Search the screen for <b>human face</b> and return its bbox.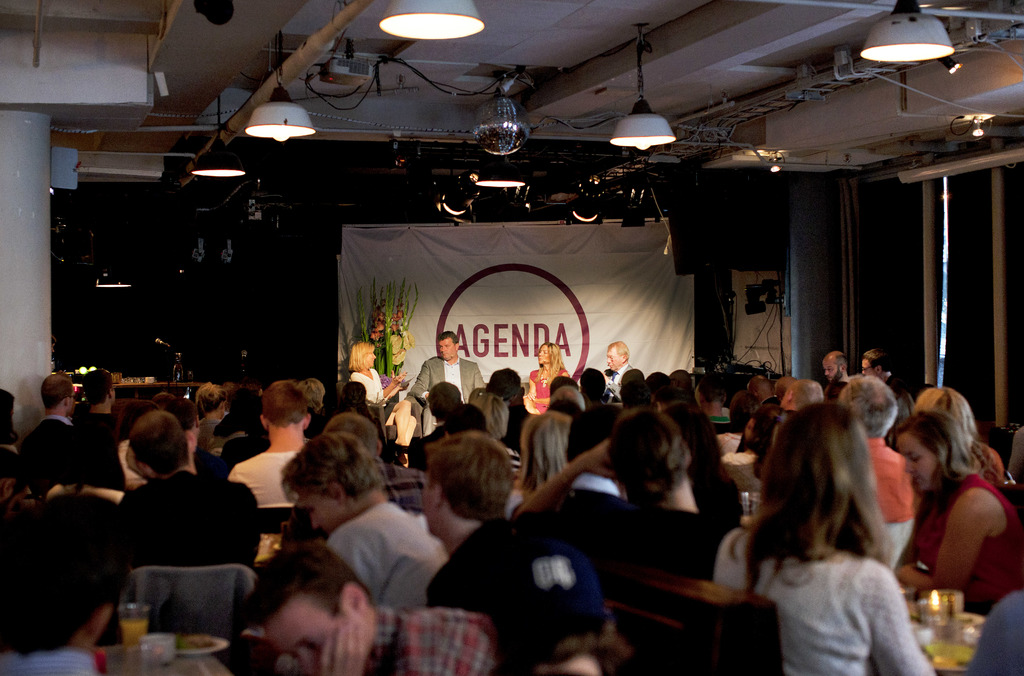
Found: x1=608, y1=348, x2=616, y2=368.
